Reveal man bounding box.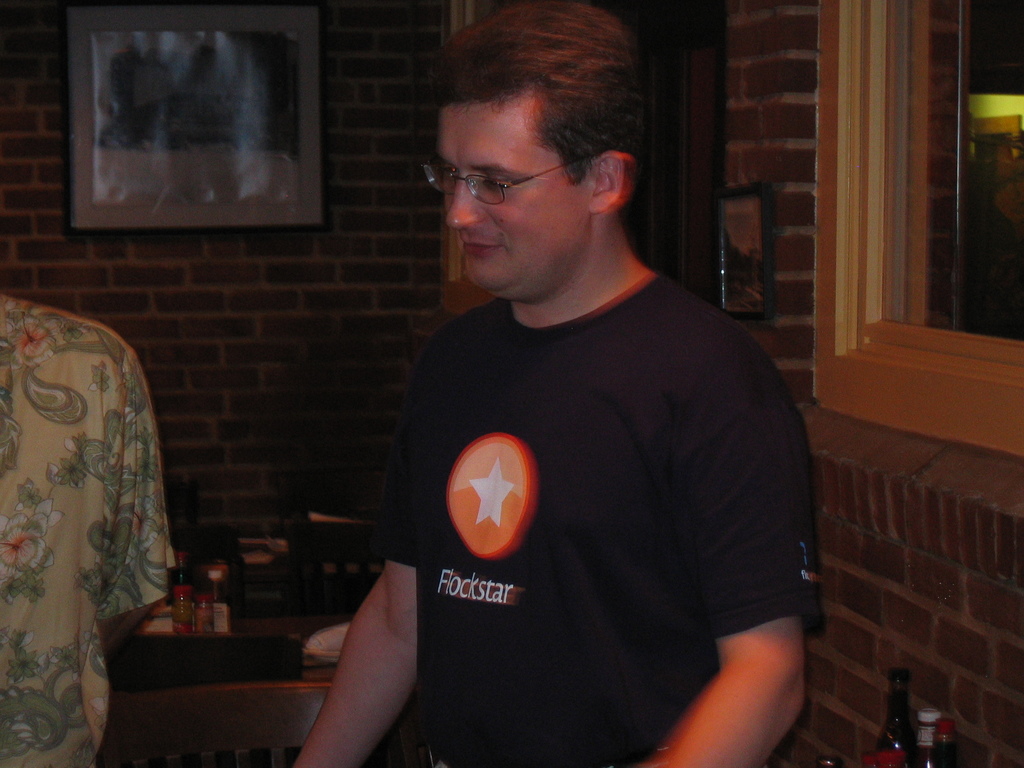
Revealed: (337,13,820,767).
